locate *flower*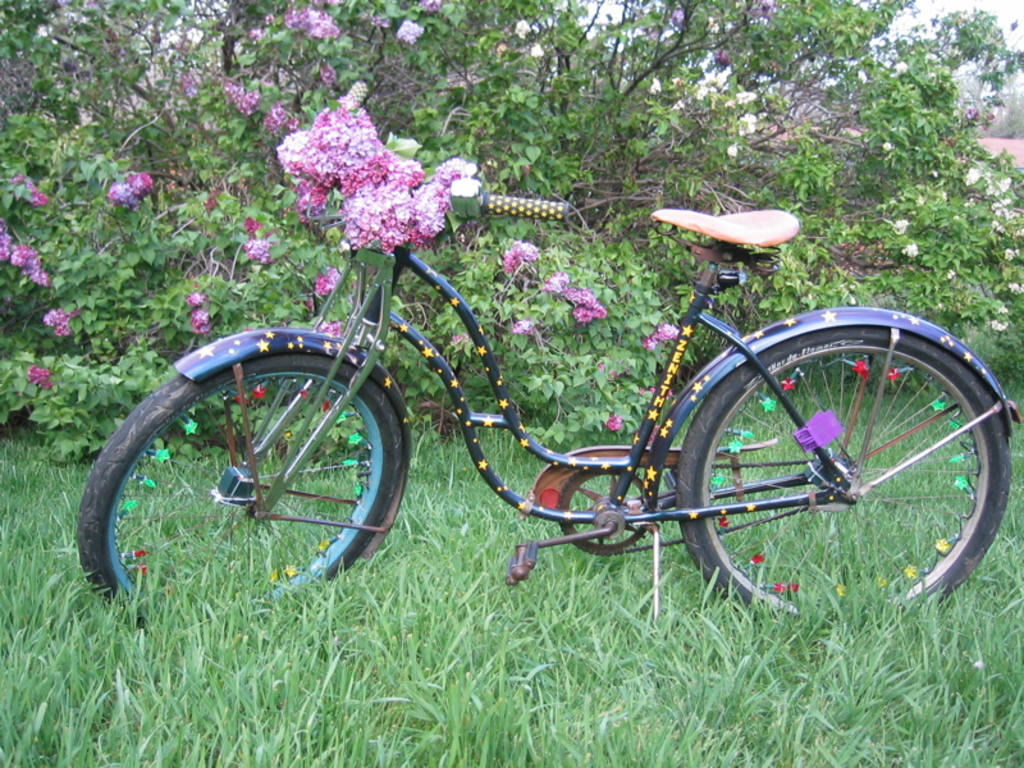
bbox=(1009, 280, 1023, 291)
